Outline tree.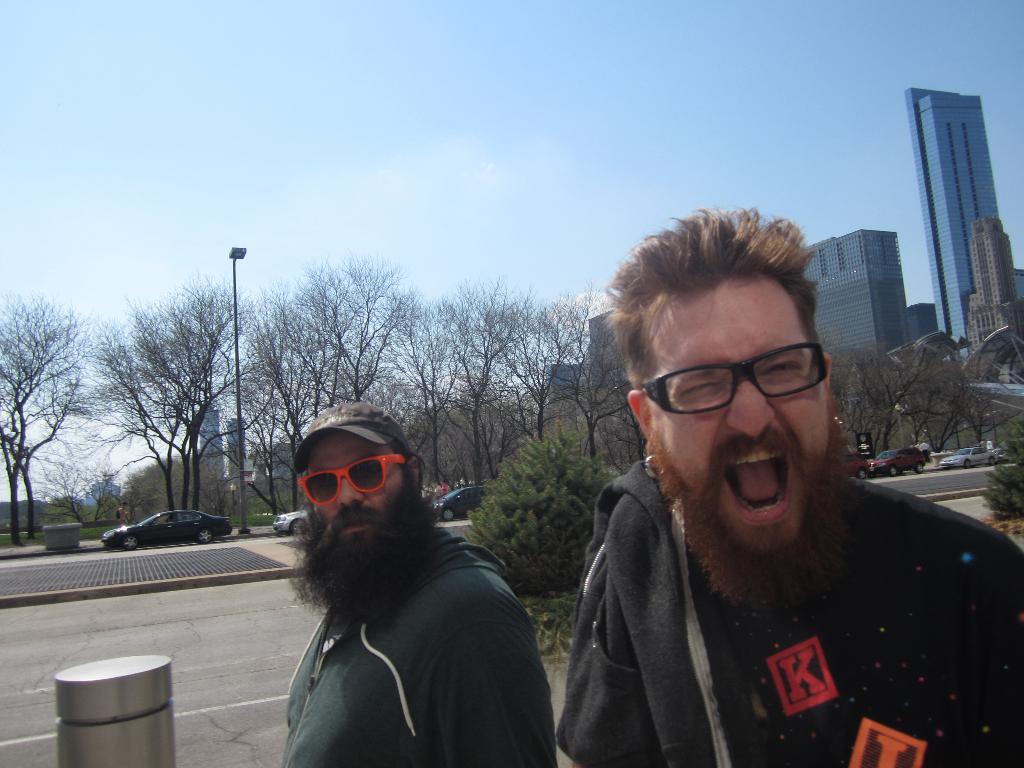
Outline: l=280, t=248, r=417, b=415.
